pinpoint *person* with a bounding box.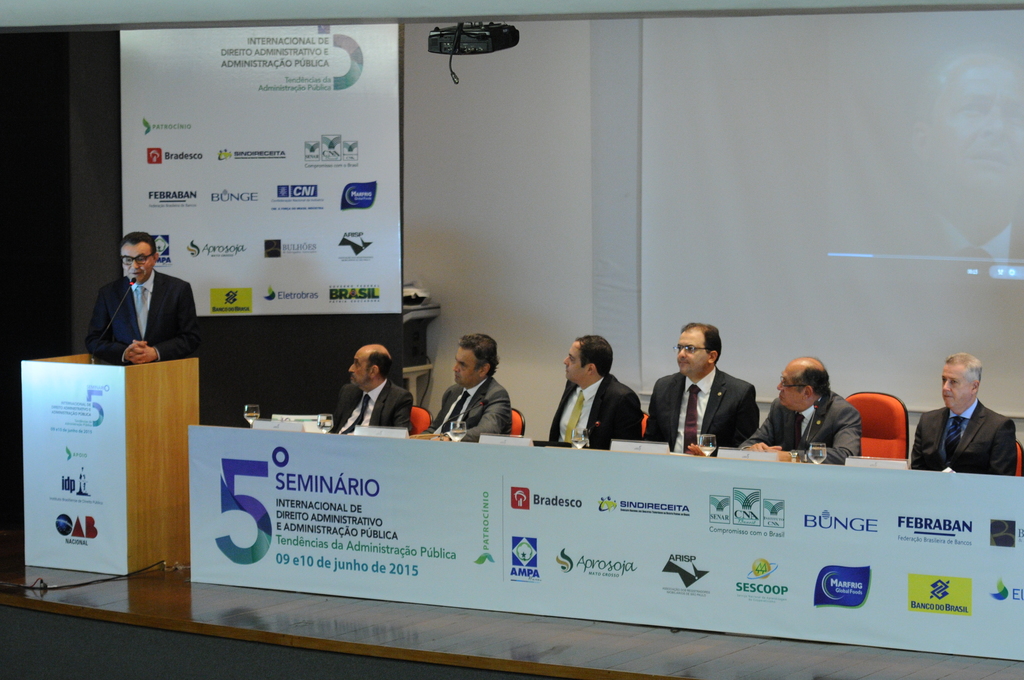
bbox=(326, 345, 413, 435).
